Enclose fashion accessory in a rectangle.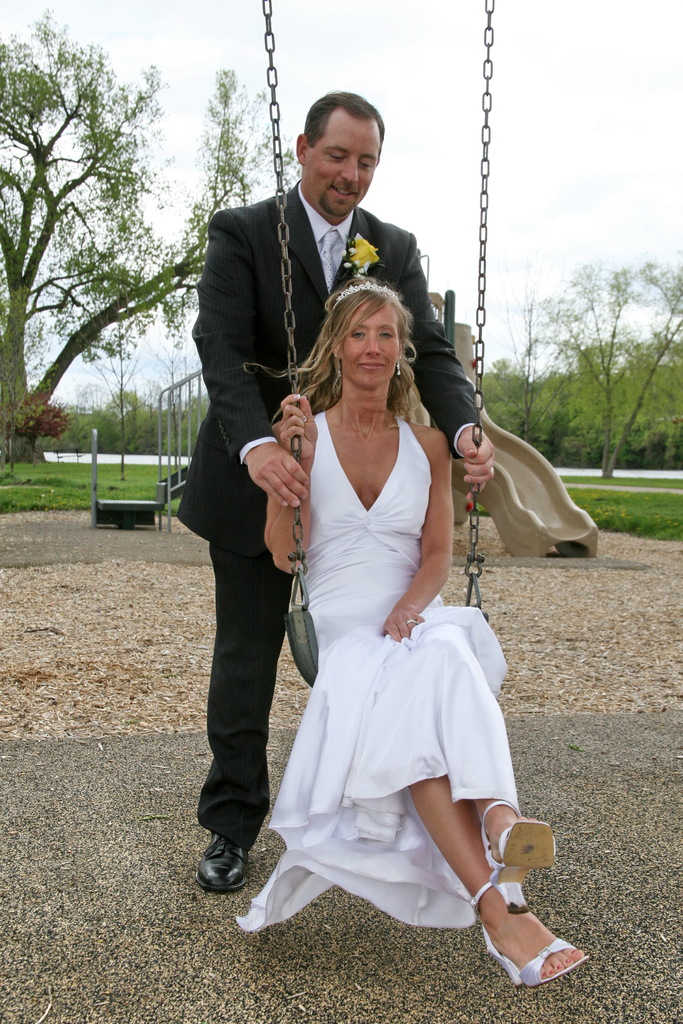
bbox=(399, 355, 406, 378).
